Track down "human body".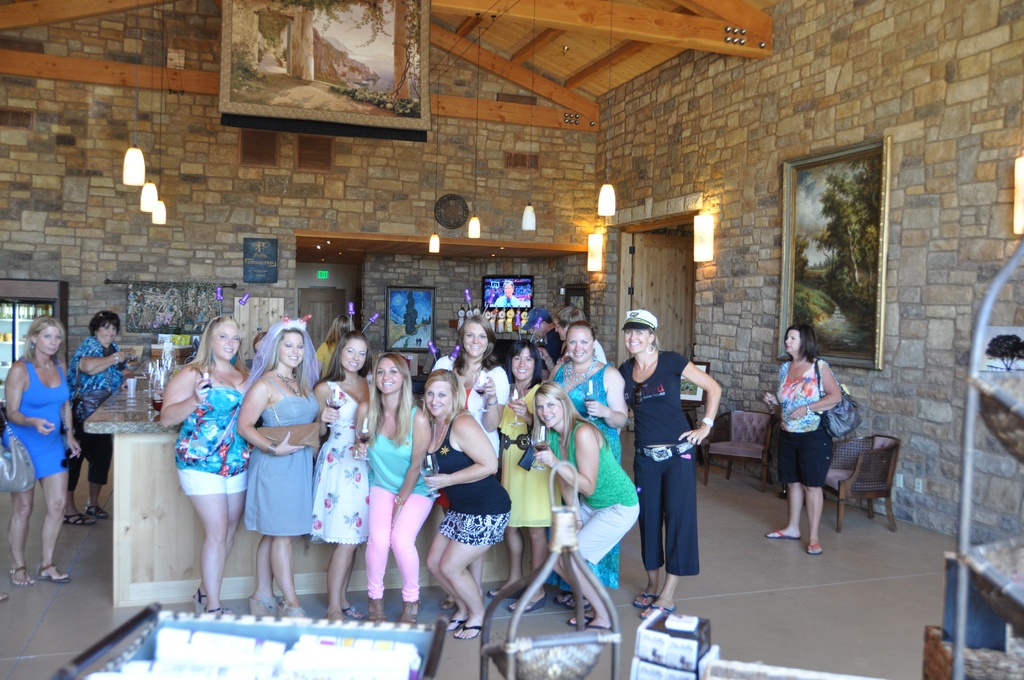
Tracked to (154, 355, 246, 608).
